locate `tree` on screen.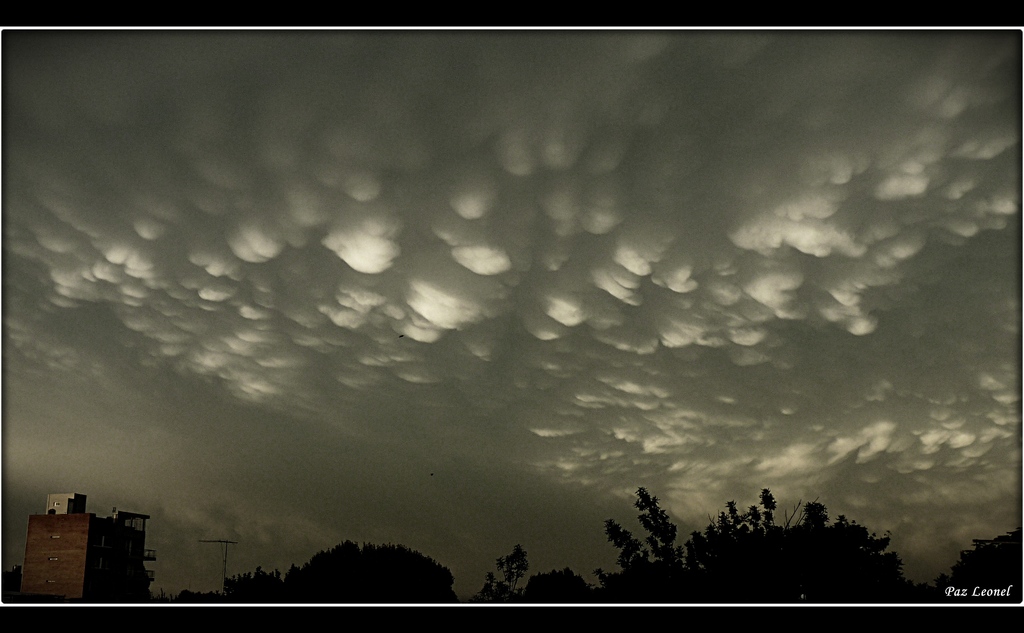
On screen at 476:549:528:608.
